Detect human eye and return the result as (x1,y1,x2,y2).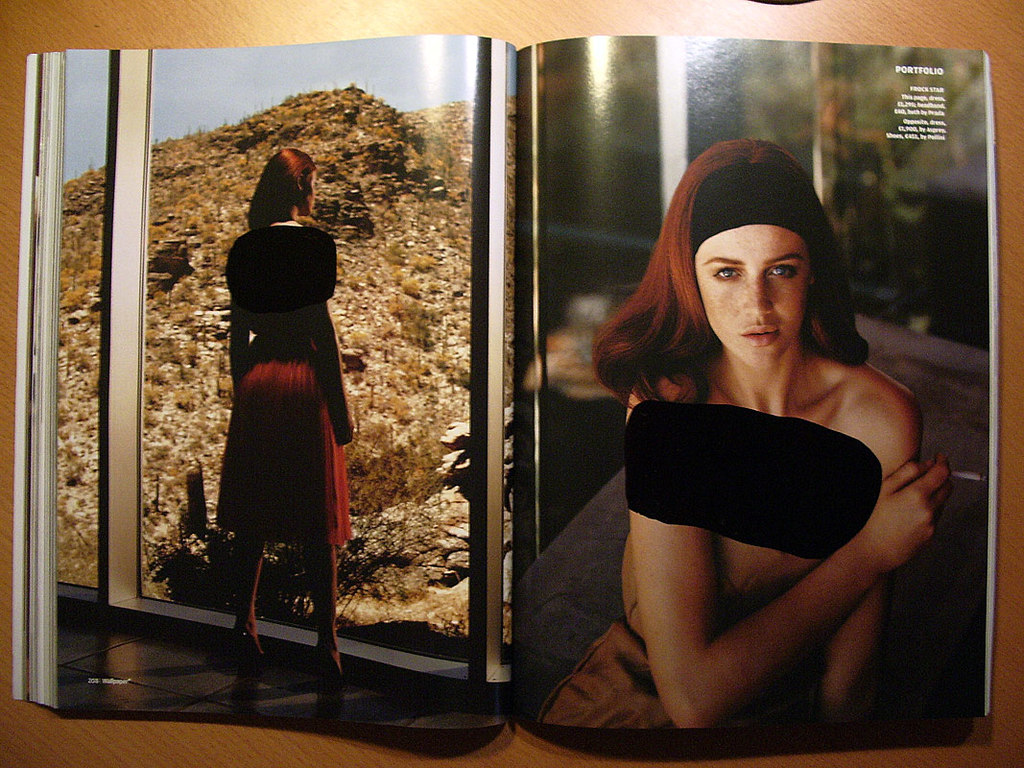
(712,263,740,284).
